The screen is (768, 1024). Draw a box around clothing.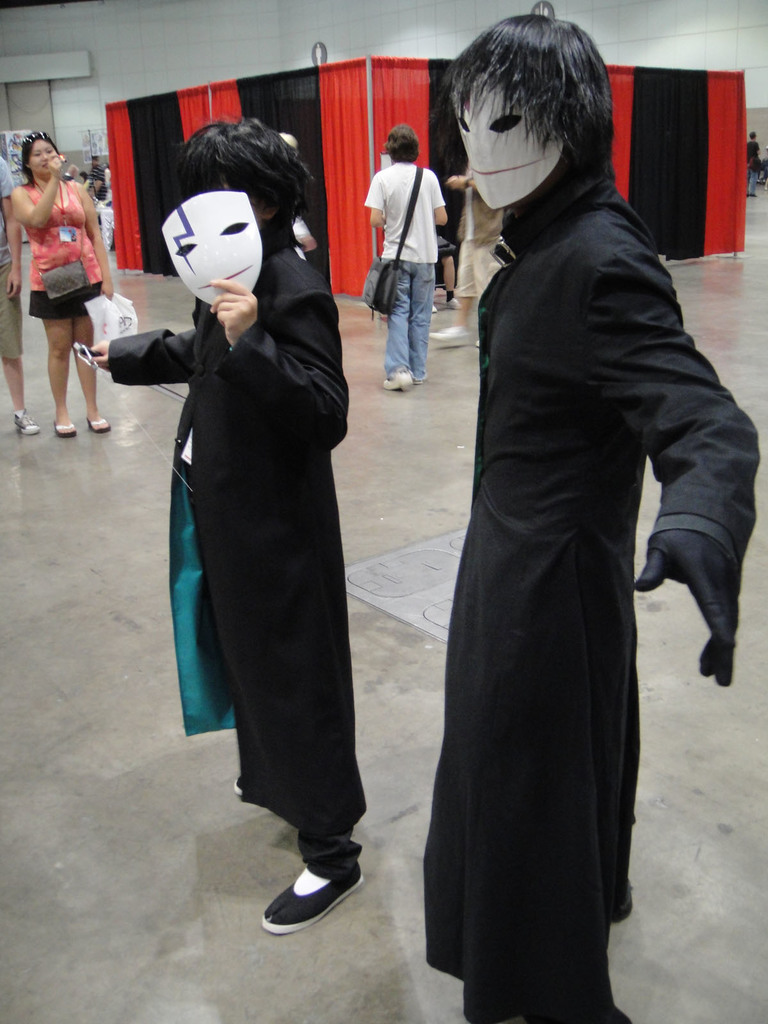
bbox(16, 173, 104, 316).
